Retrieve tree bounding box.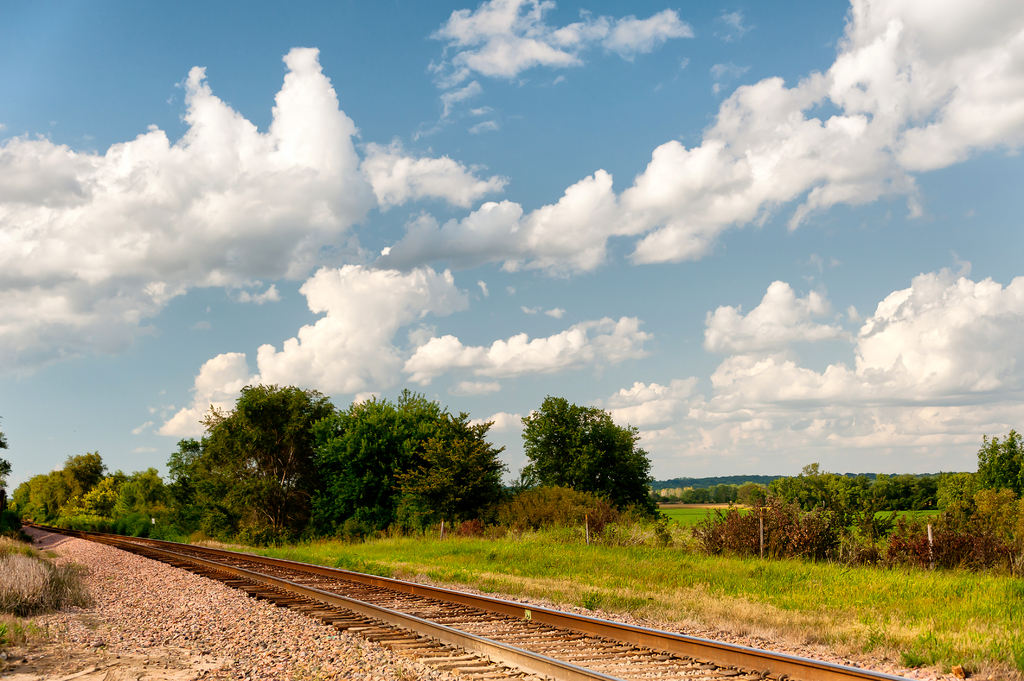
Bounding box: {"x1": 955, "y1": 440, "x2": 1023, "y2": 507}.
